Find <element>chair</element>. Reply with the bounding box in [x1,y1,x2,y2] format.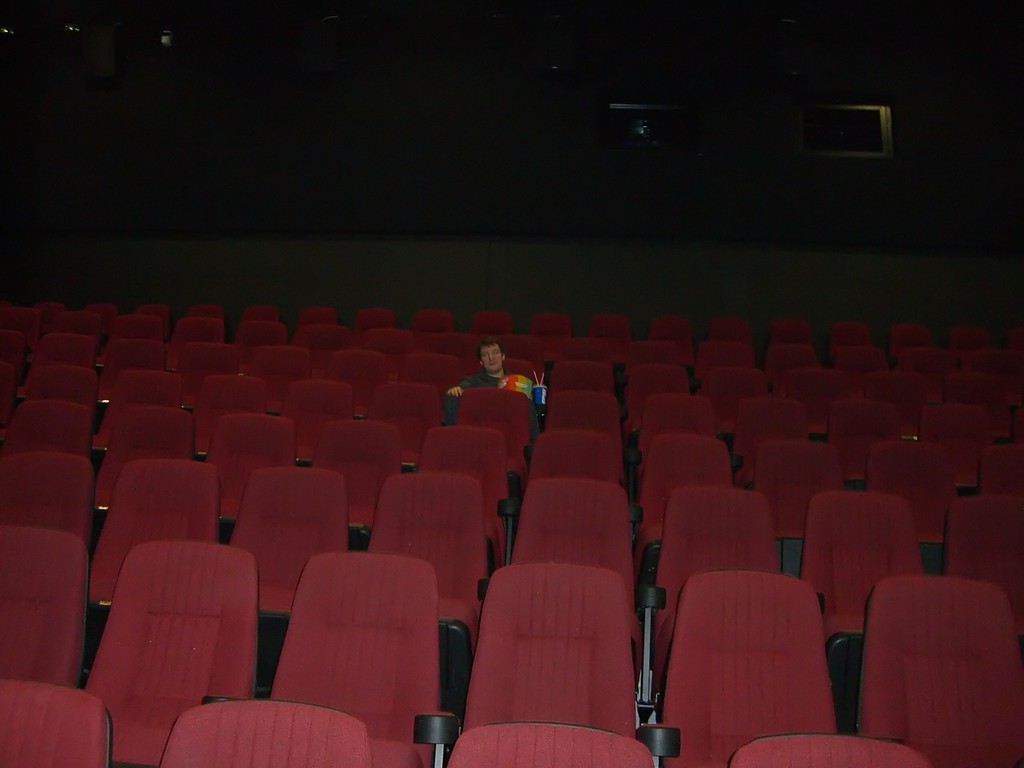
[832,317,873,338].
